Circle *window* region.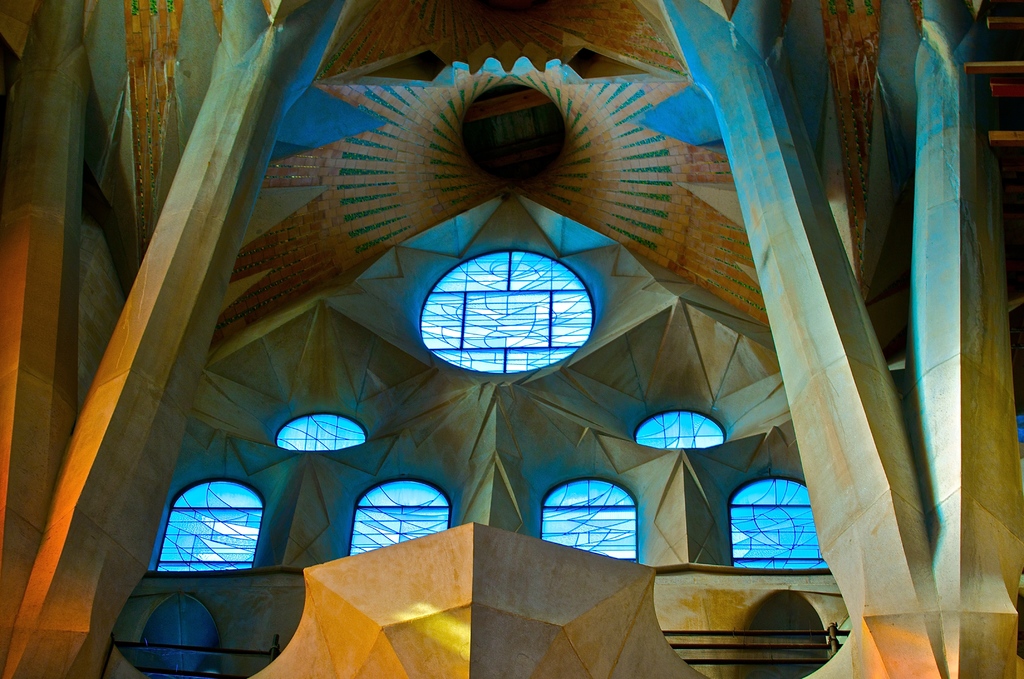
Region: region(726, 506, 834, 566).
